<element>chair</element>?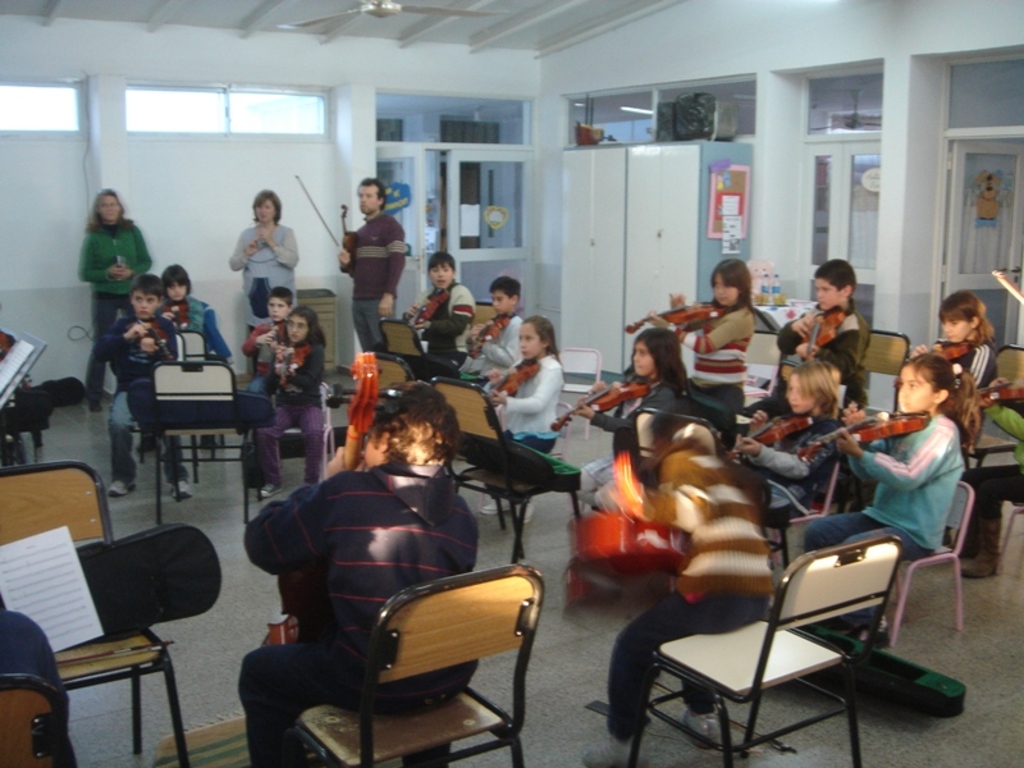
154, 362, 265, 534
